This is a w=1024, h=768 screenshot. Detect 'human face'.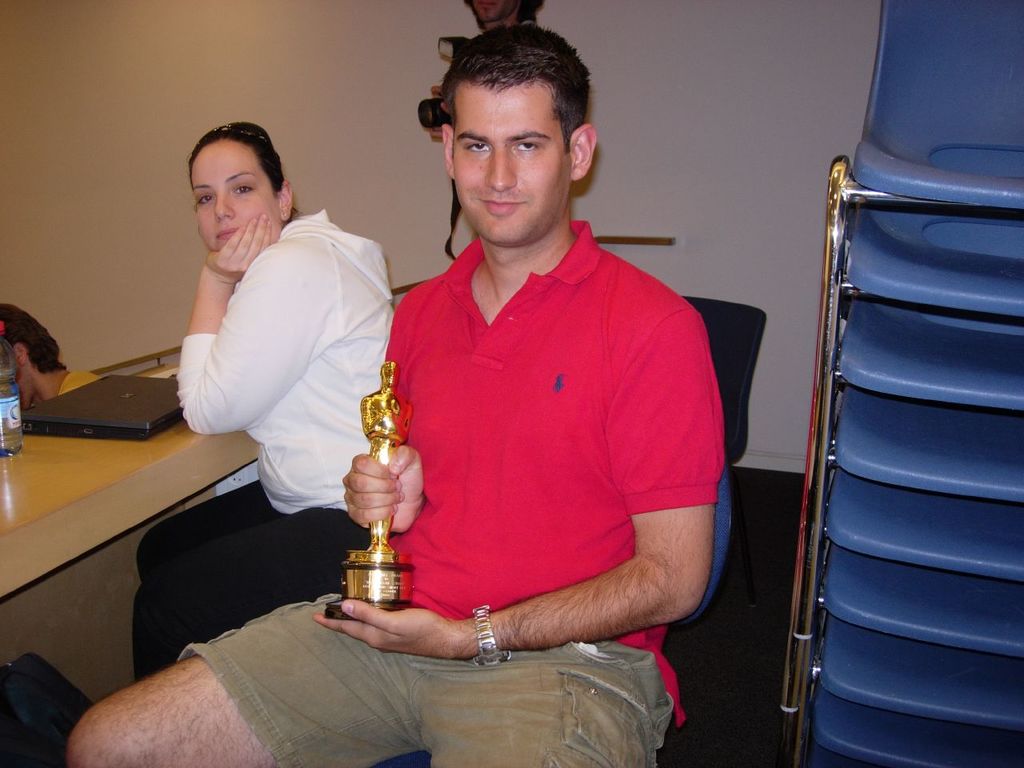
box(194, 146, 278, 252).
